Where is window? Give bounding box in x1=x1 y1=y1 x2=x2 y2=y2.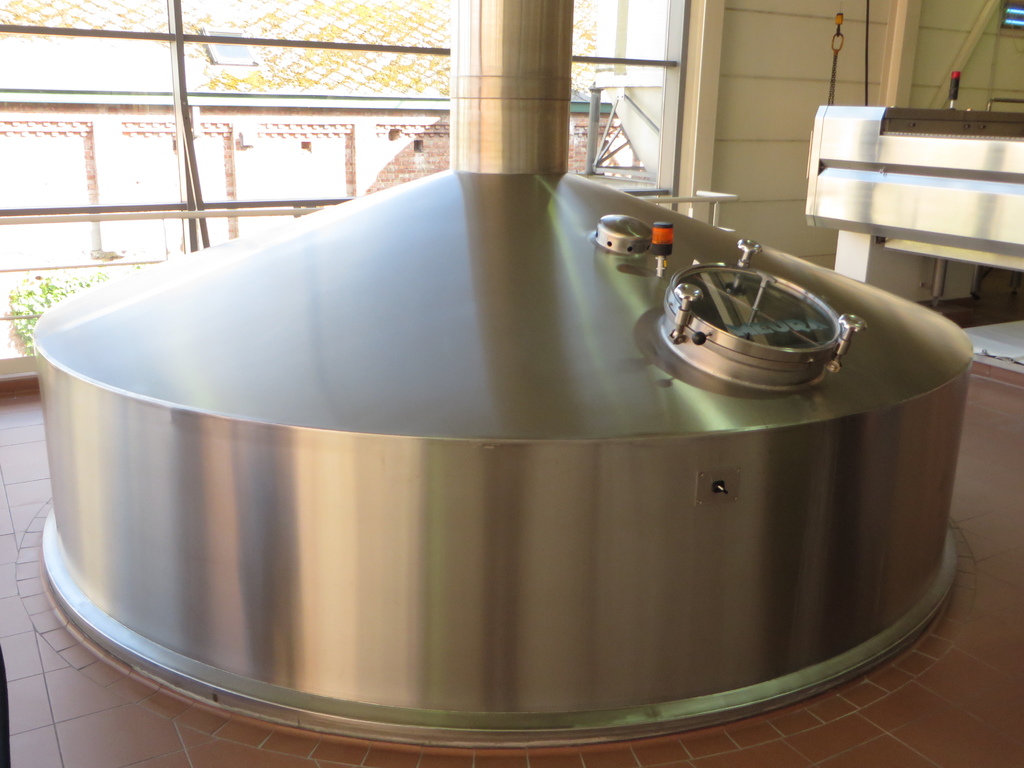
x1=0 y1=0 x2=480 y2=381.
